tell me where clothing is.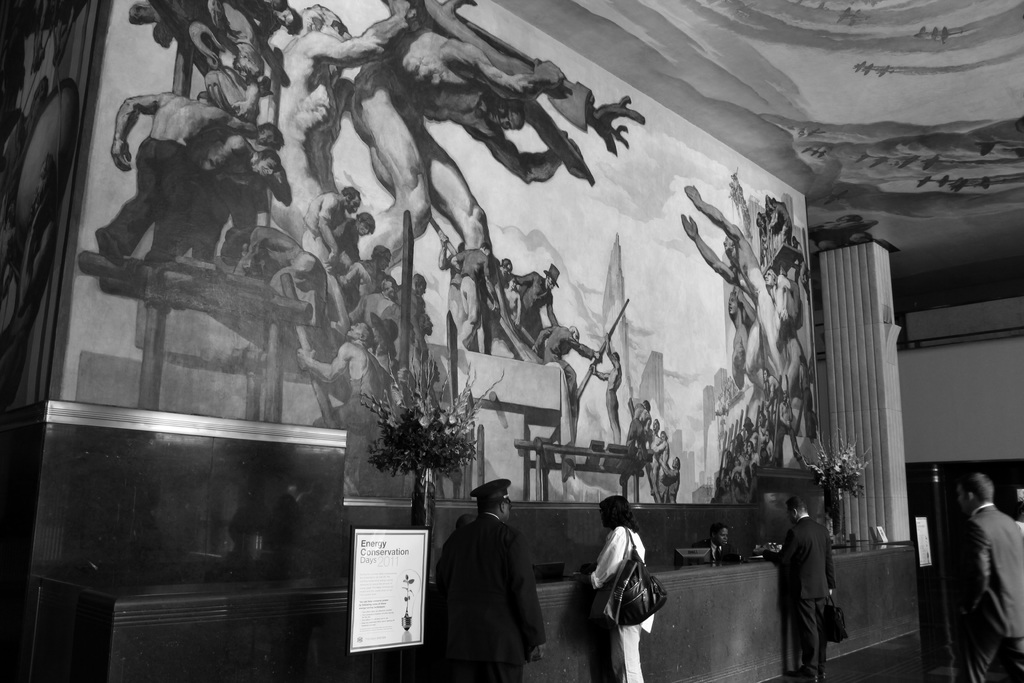
clothing is at 590:521:656:682.
